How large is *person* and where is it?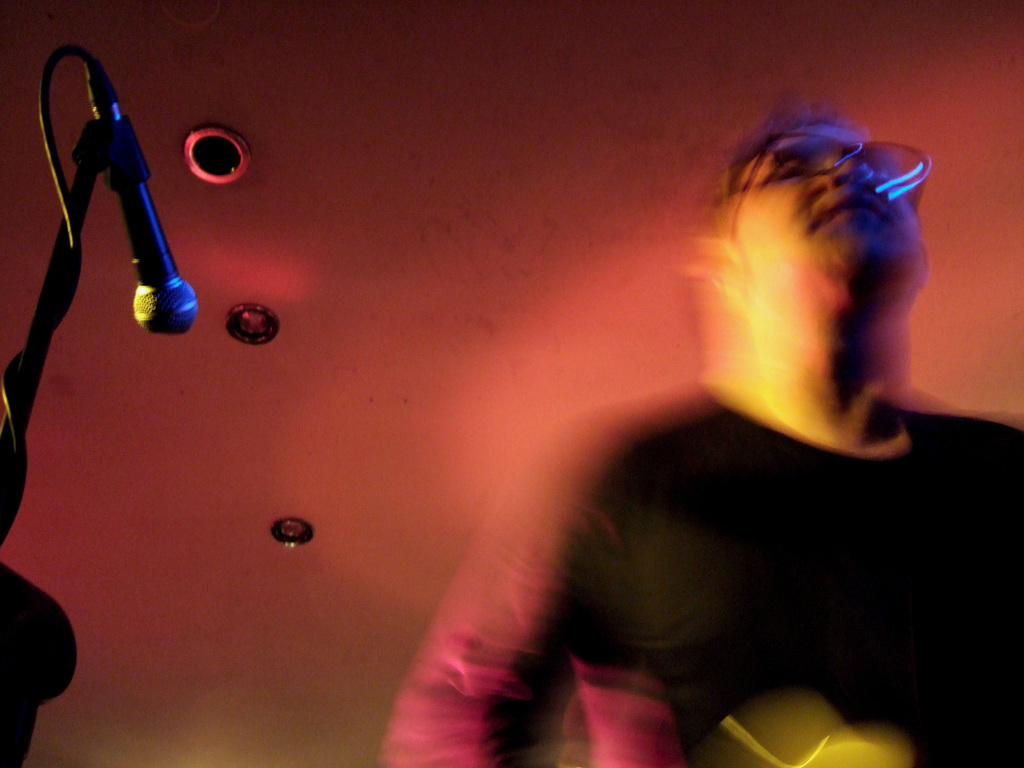
Bounding box: pyautogui.locateOnScreen(451, 79, 1000, 760).
